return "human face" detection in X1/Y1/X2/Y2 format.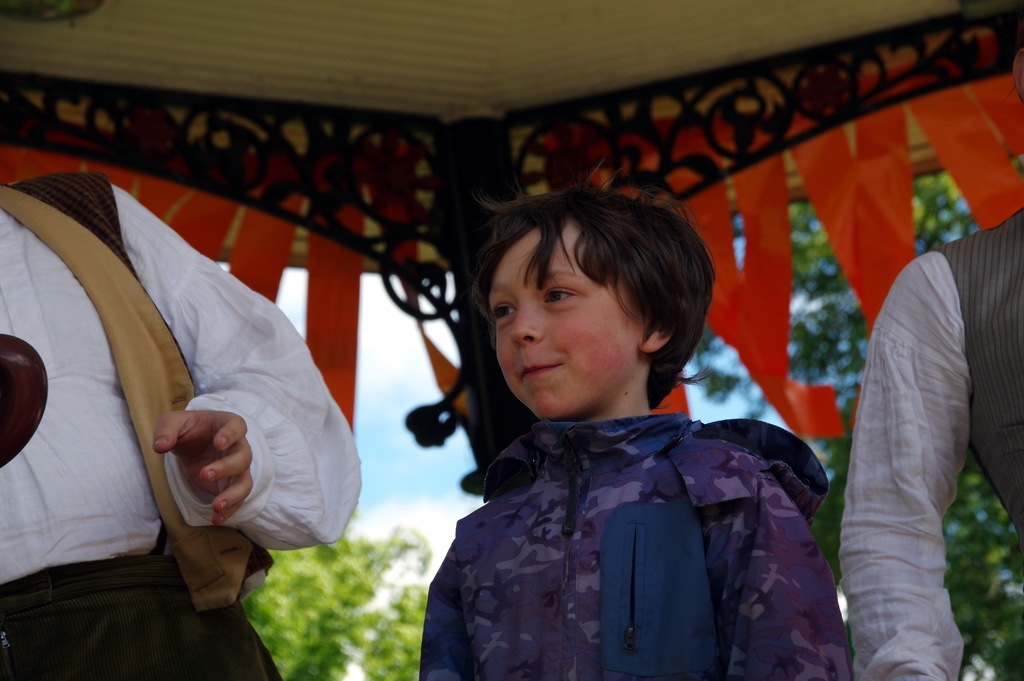
490/231/637/419.
